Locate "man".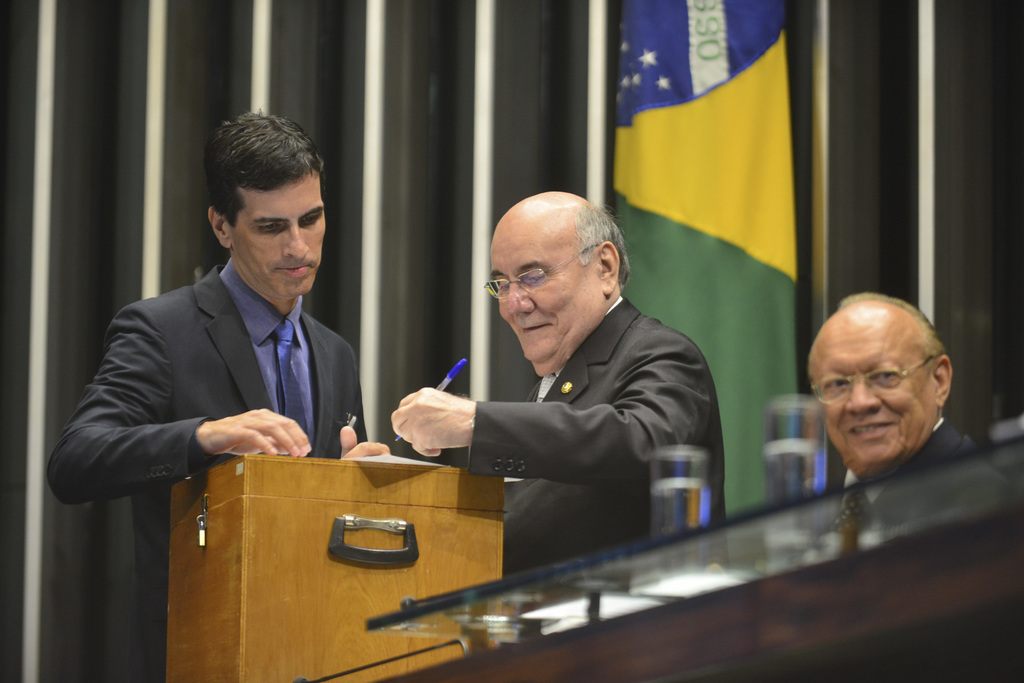
Bounding box: (left=48, top=106, right=394, bottom=682).
